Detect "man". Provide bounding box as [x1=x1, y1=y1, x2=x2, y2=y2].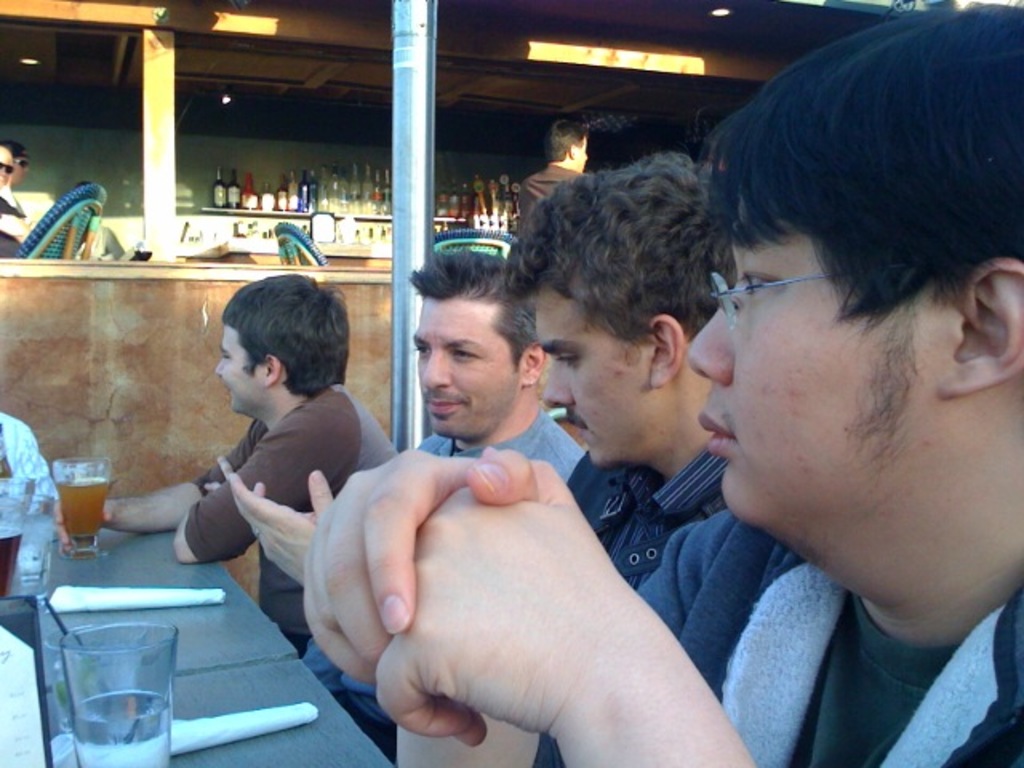
[x1=0, y1=146, x2=14, y2=194].
